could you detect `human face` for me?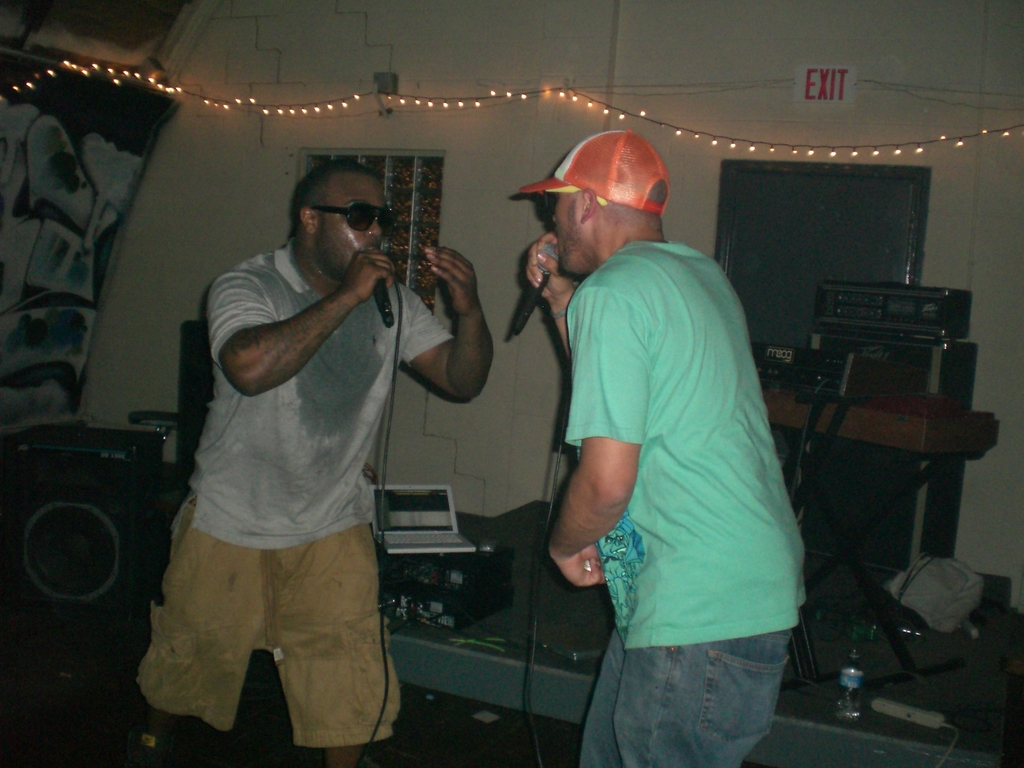
Detection result: bbox=(315, 172, 389, 275).
